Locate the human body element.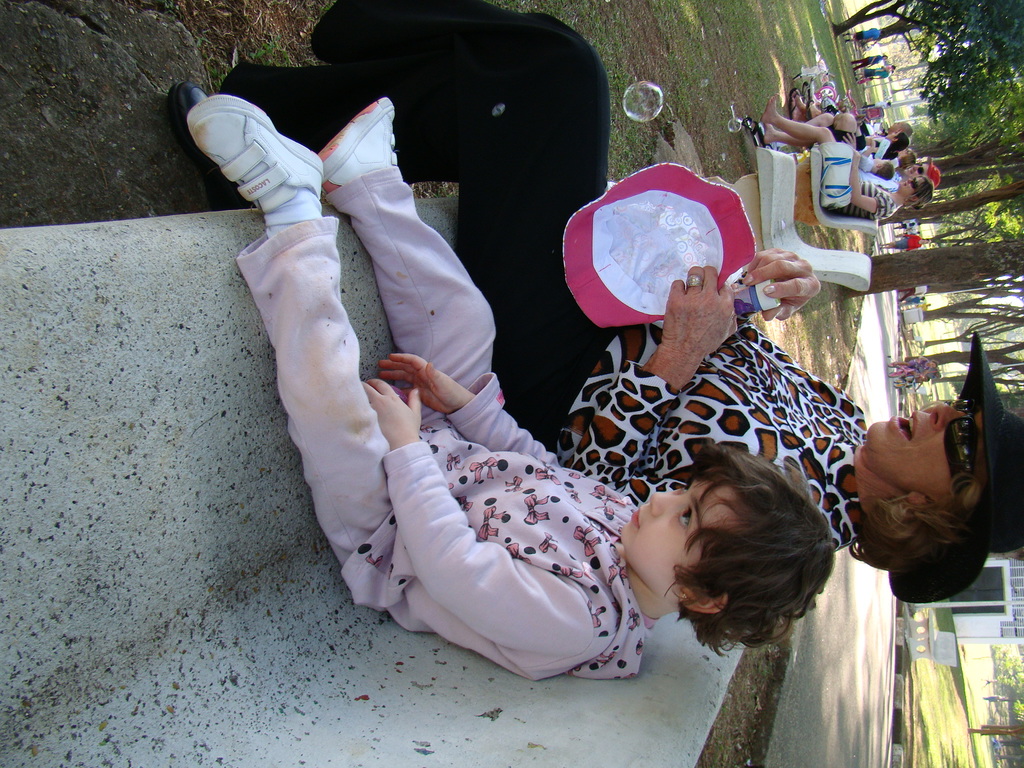
Element bbox: pyautogui.locateOnScreen(895, 285, 927, 302).
